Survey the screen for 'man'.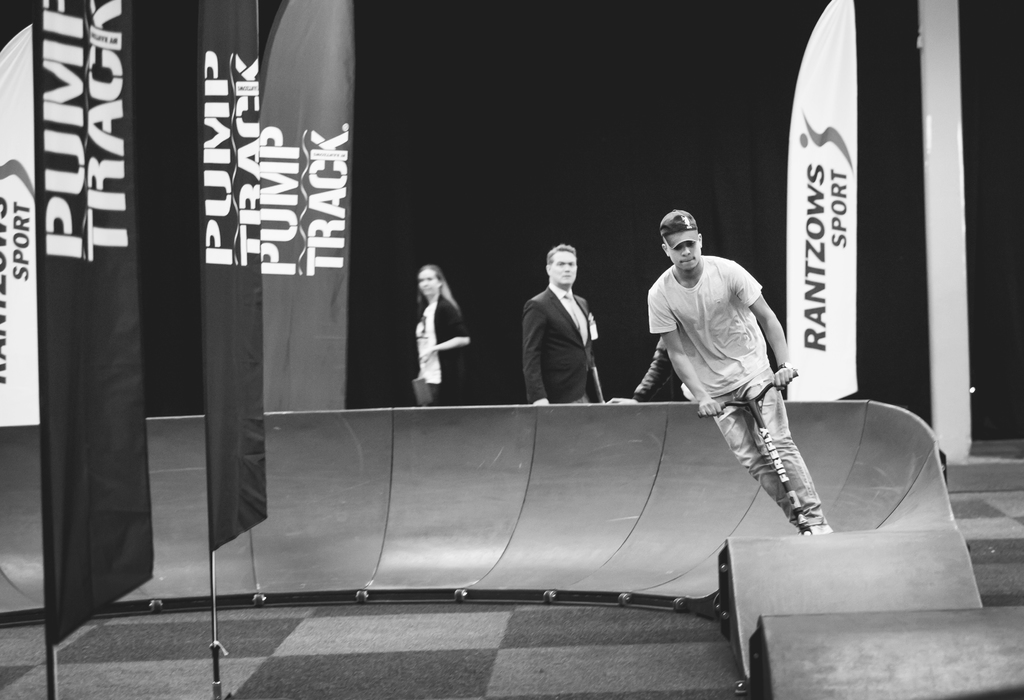
Survey found: {"x1": 510, "y1": 238, "x2": 618, "y2": 418}.
